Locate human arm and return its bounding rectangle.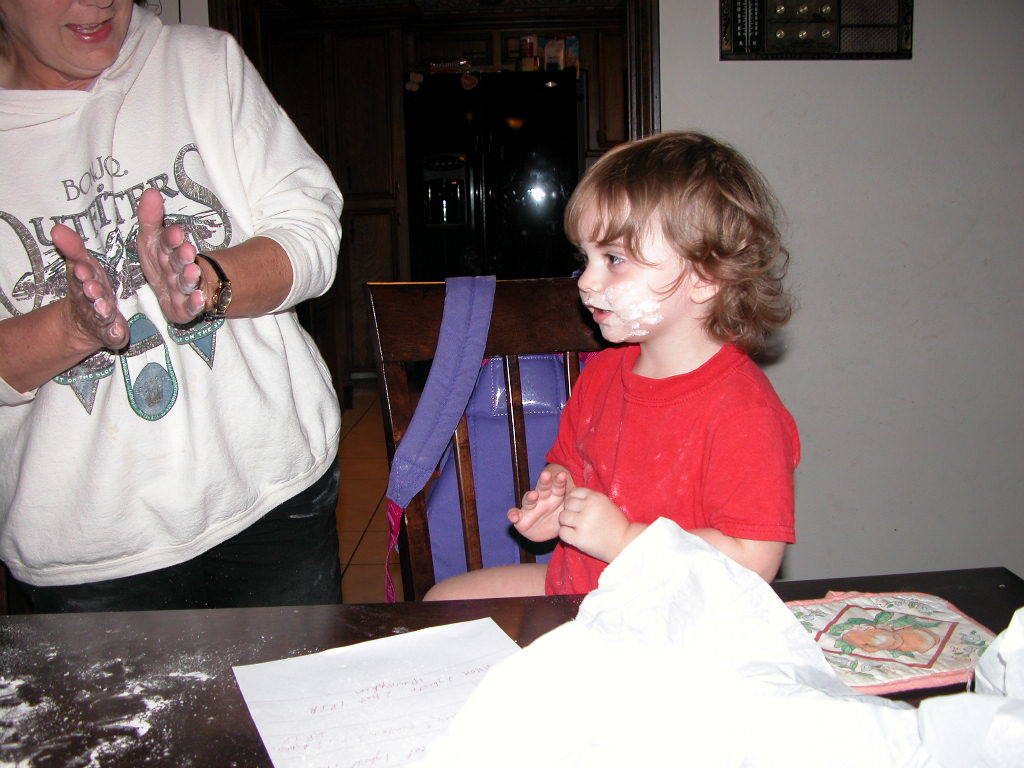
pyautogui.locateOnScreen(562, 414, 792, 585).
